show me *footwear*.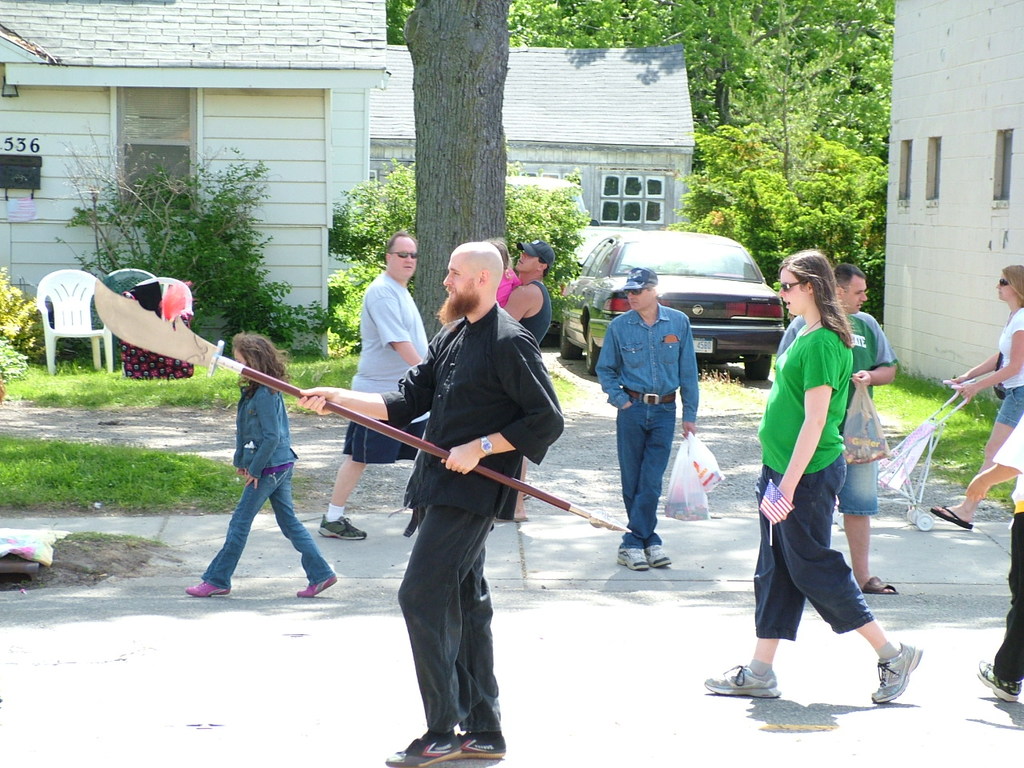
*footwear* is here: crop(972, 657, 1022, 705).
